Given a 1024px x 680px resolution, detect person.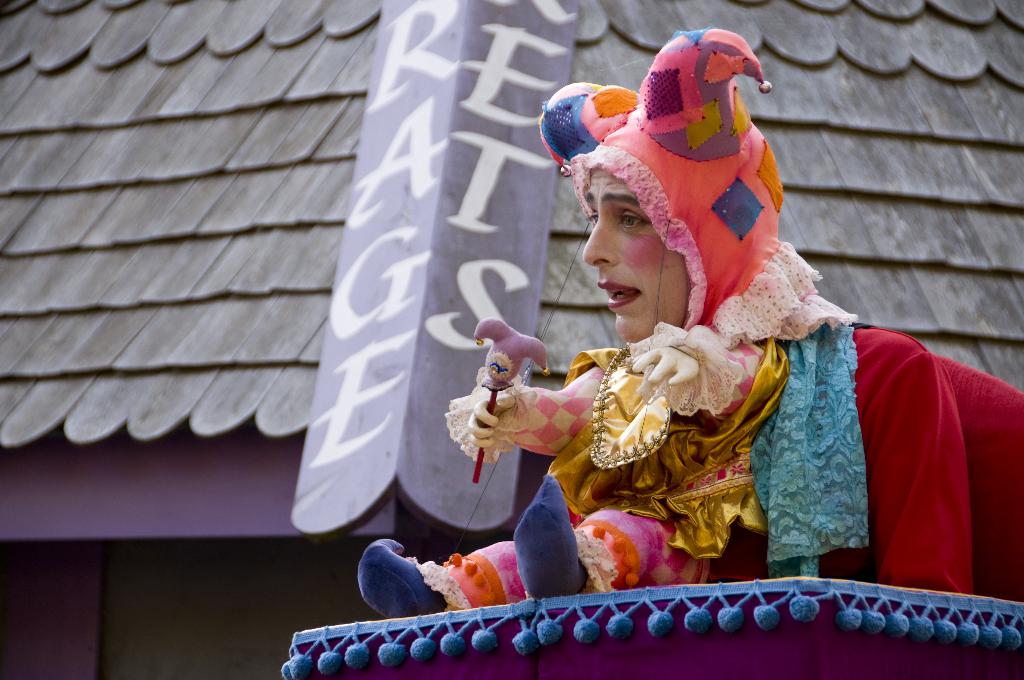
box=[467, 62, 924, 623].
